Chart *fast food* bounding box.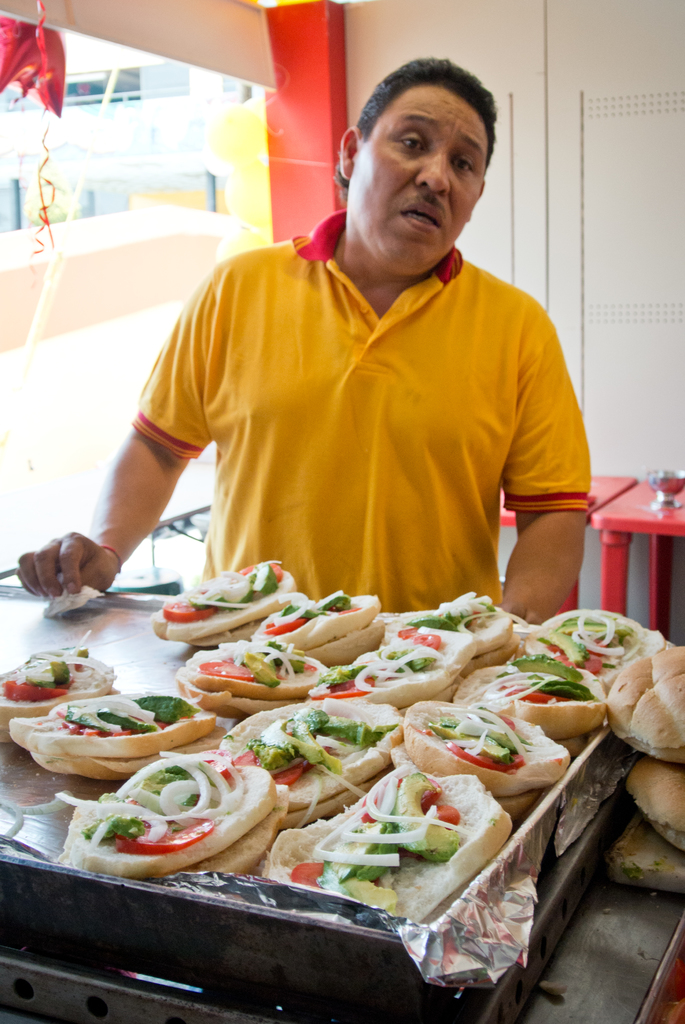
Charted: box(0, 644, 114, 728).
